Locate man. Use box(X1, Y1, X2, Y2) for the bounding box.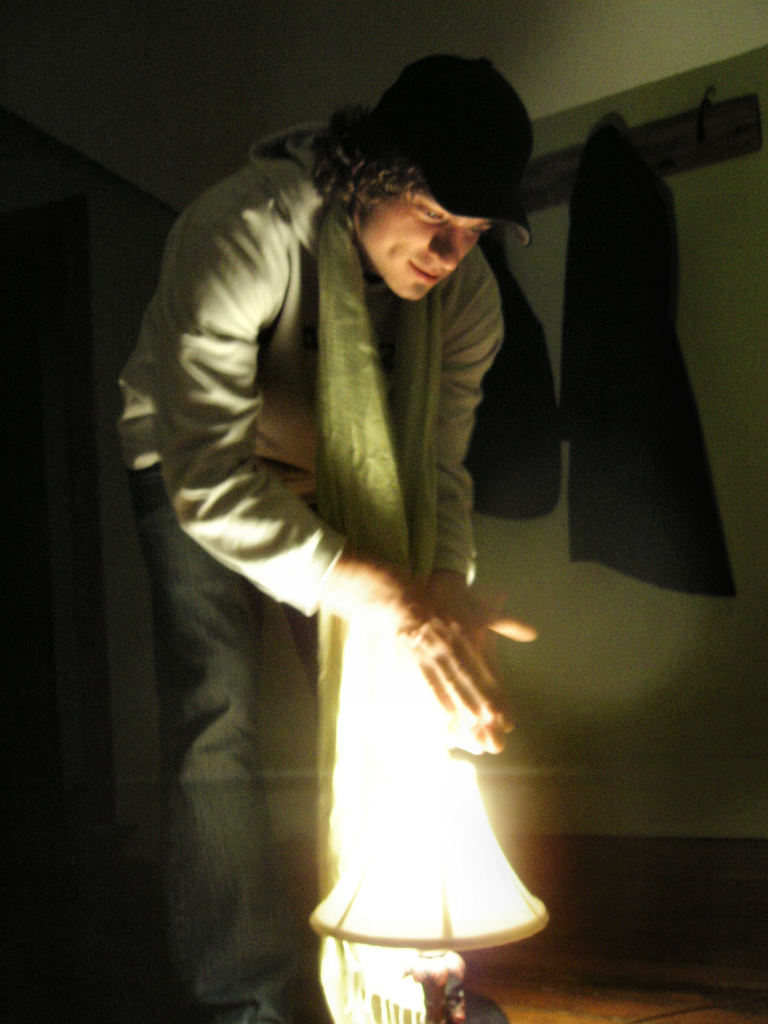
box(111, 52, 591, 971).
